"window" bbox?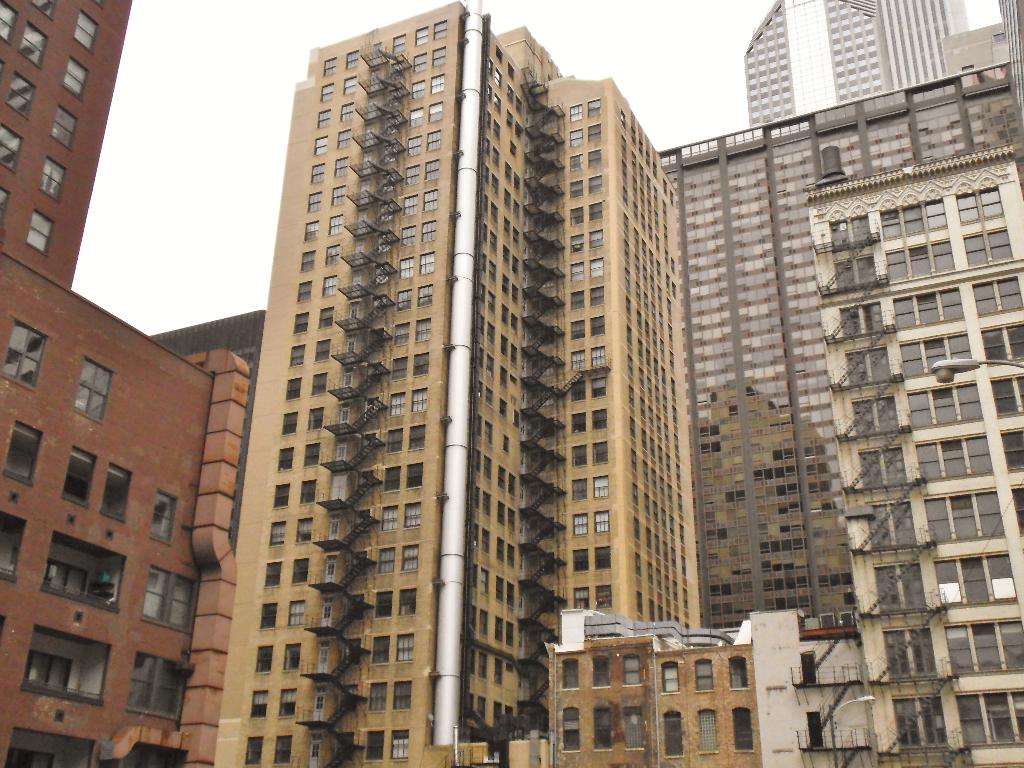
{"x1": 384, "y1": 468, "x2": 405, "y2": 490}
